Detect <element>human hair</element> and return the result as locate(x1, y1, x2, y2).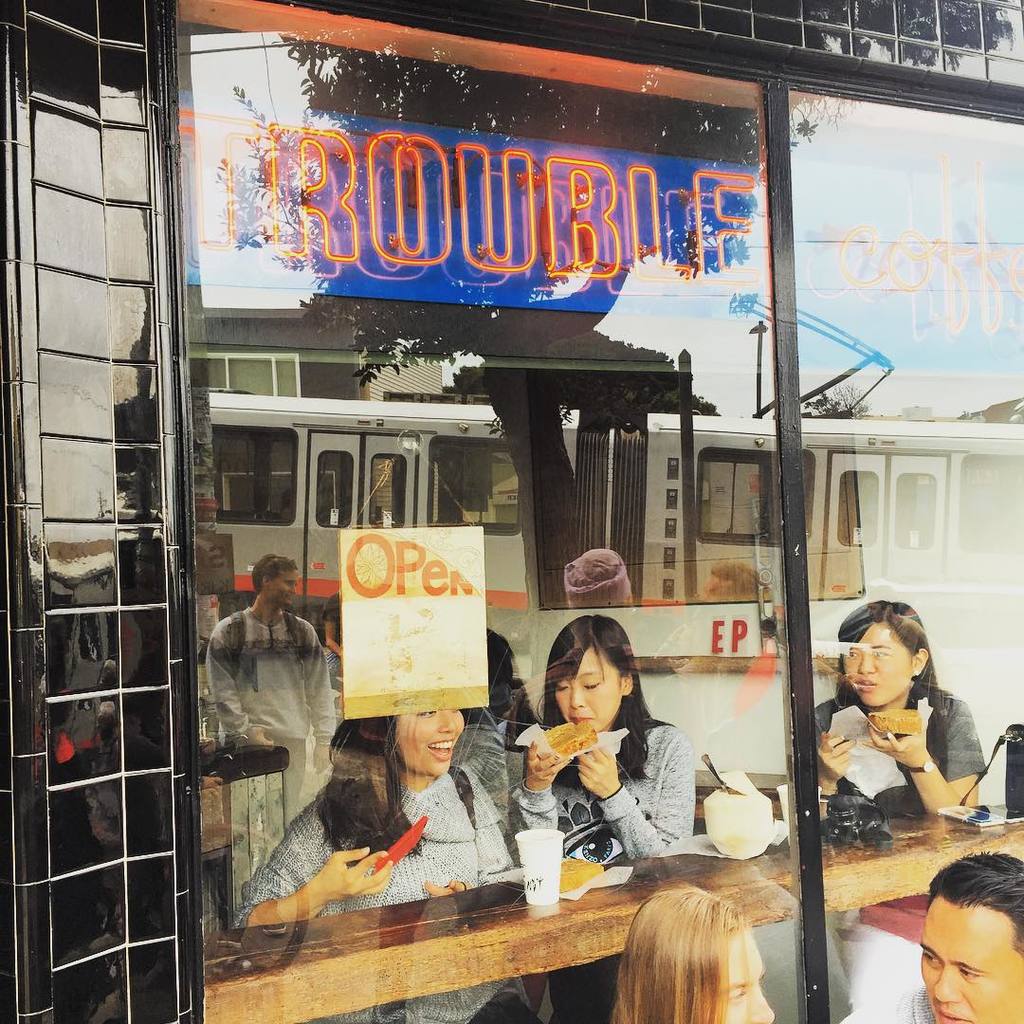
locate(314, 718, 429, 859).
